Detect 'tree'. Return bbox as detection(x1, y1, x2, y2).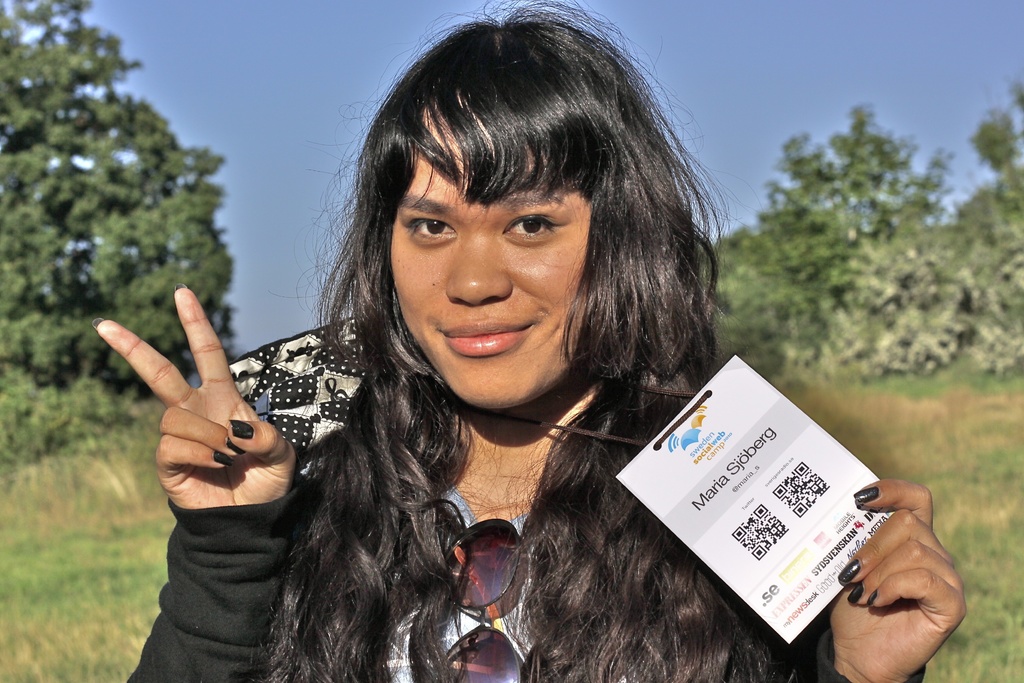
detection(10, 34, 244, 442).
